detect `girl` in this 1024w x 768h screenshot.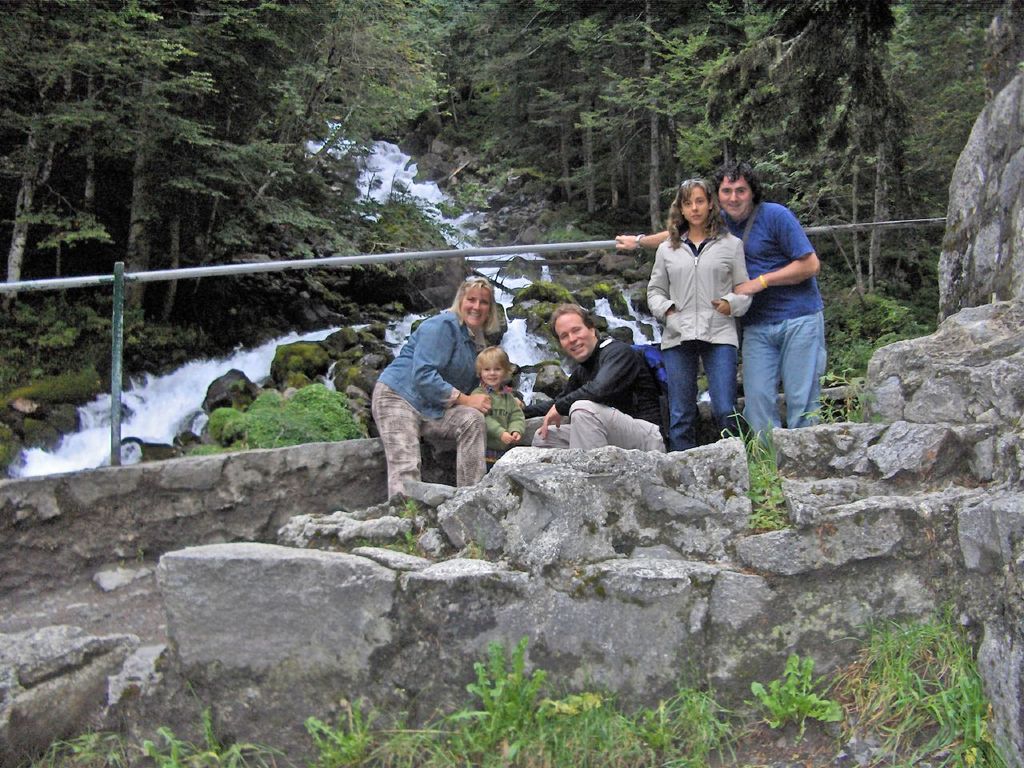
Detection: select_region(647, 178, 758, 450).
